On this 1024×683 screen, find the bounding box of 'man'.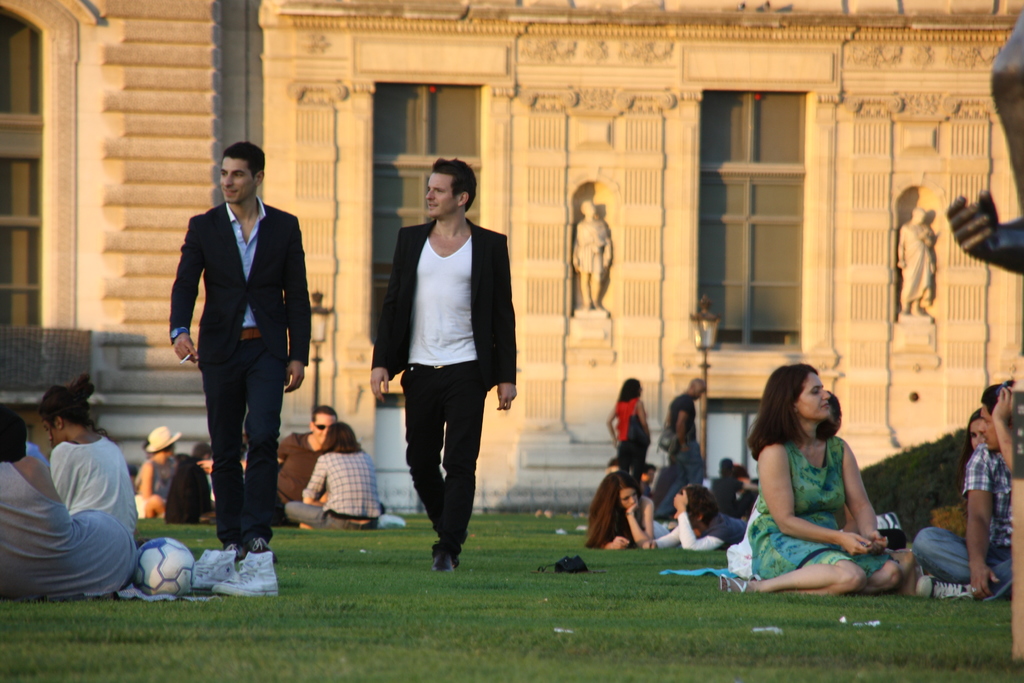
Bounding box: bbox=[910, 378, 1012, 600].
